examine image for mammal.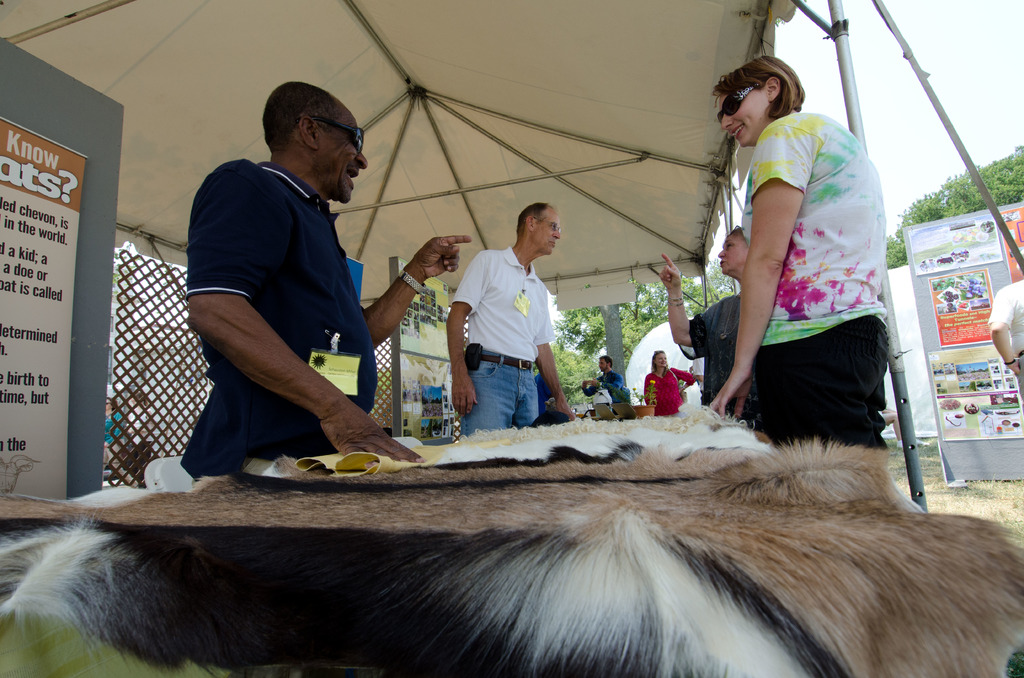
Examination result: [x1=444, y1=202, x2=577, y2=442].
